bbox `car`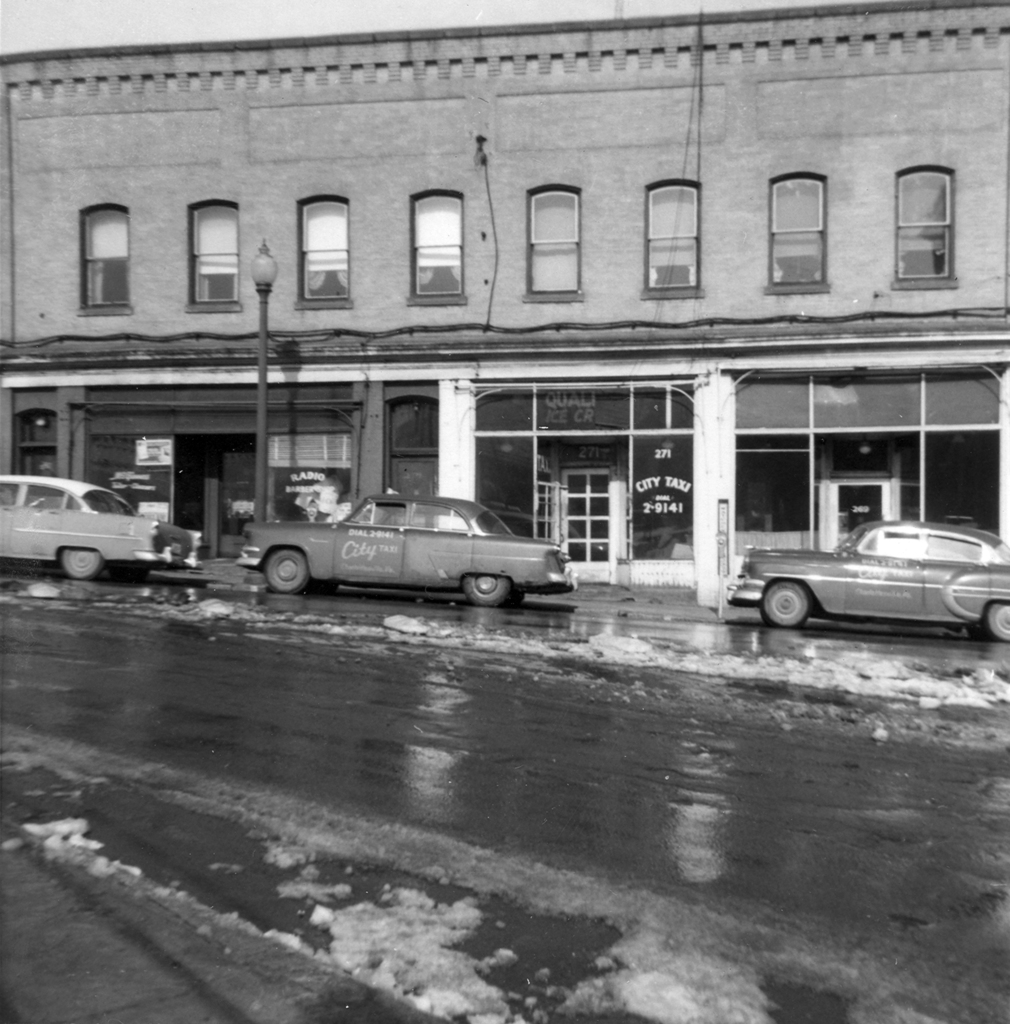
box=[723, 510, 1009, 636]
